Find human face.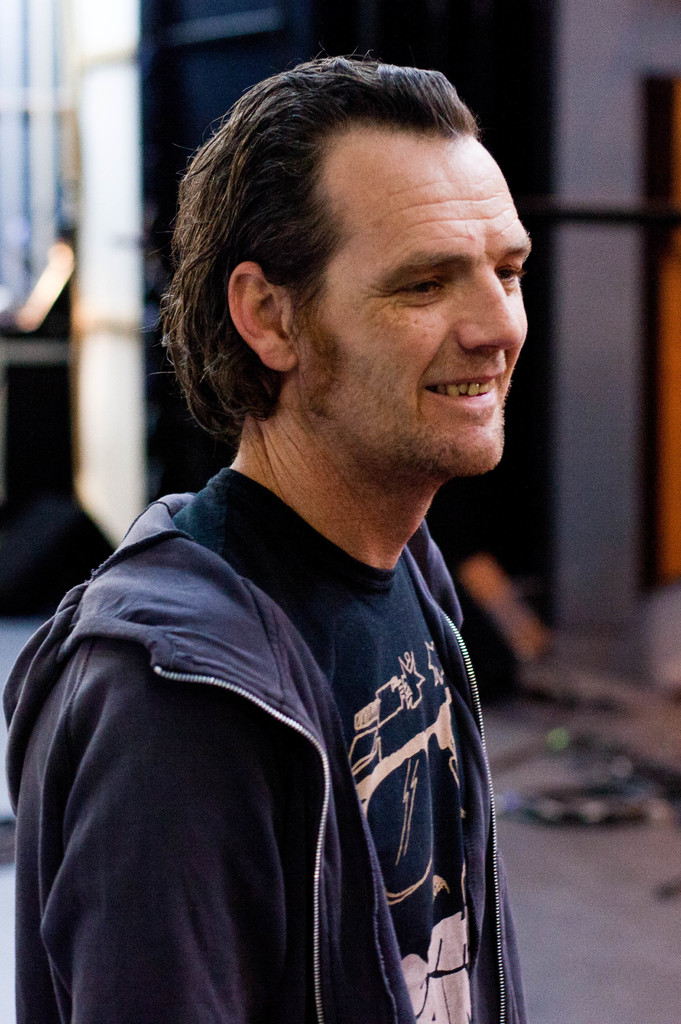
x1=301 y1=130 x2=534 y2=476.
